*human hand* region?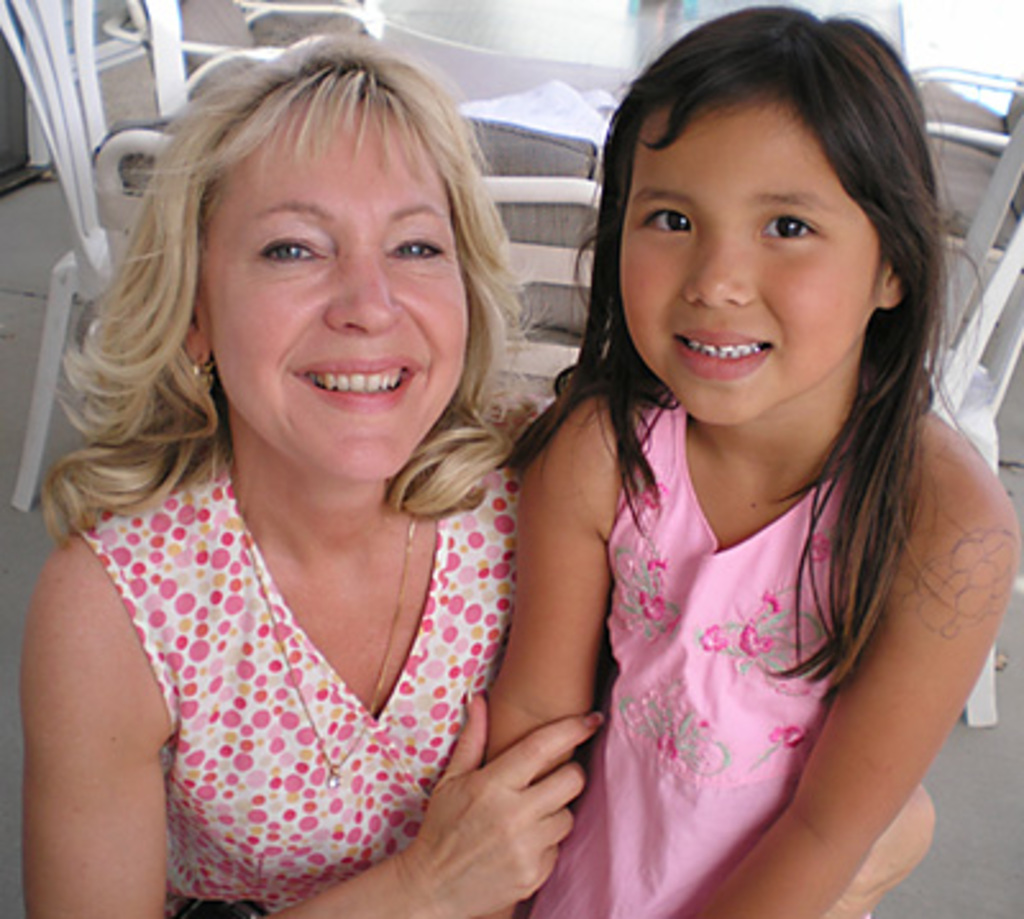
[x1=407, y1=701, x2=596, y2=893]
